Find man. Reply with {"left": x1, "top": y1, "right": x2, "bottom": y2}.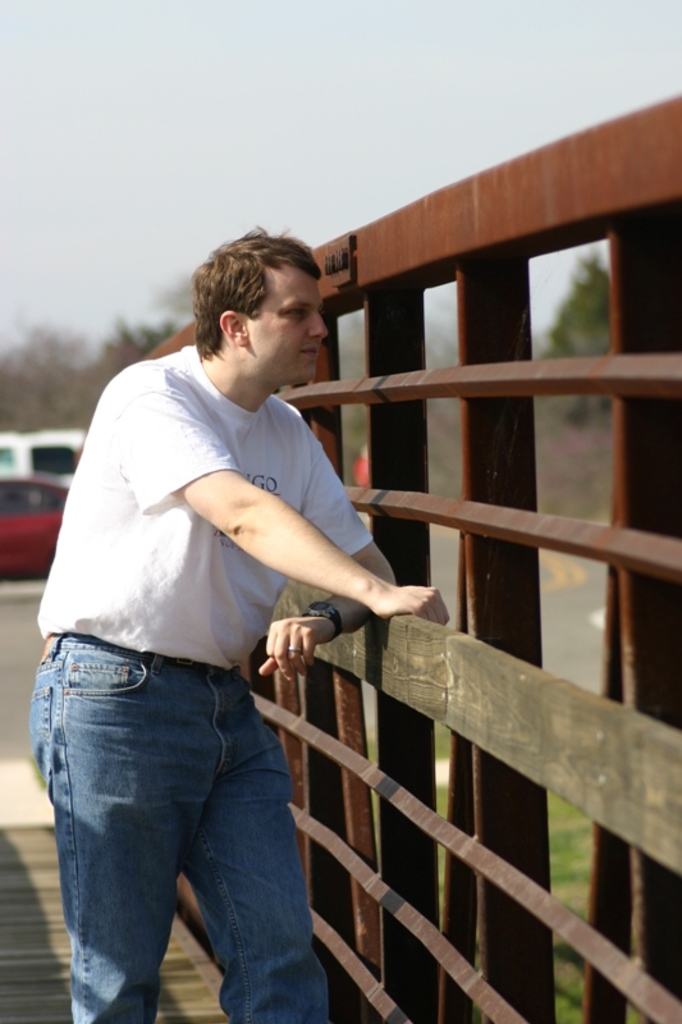
{"left": 28, "top": 220, "right": 450, "bottom": 1023}.
